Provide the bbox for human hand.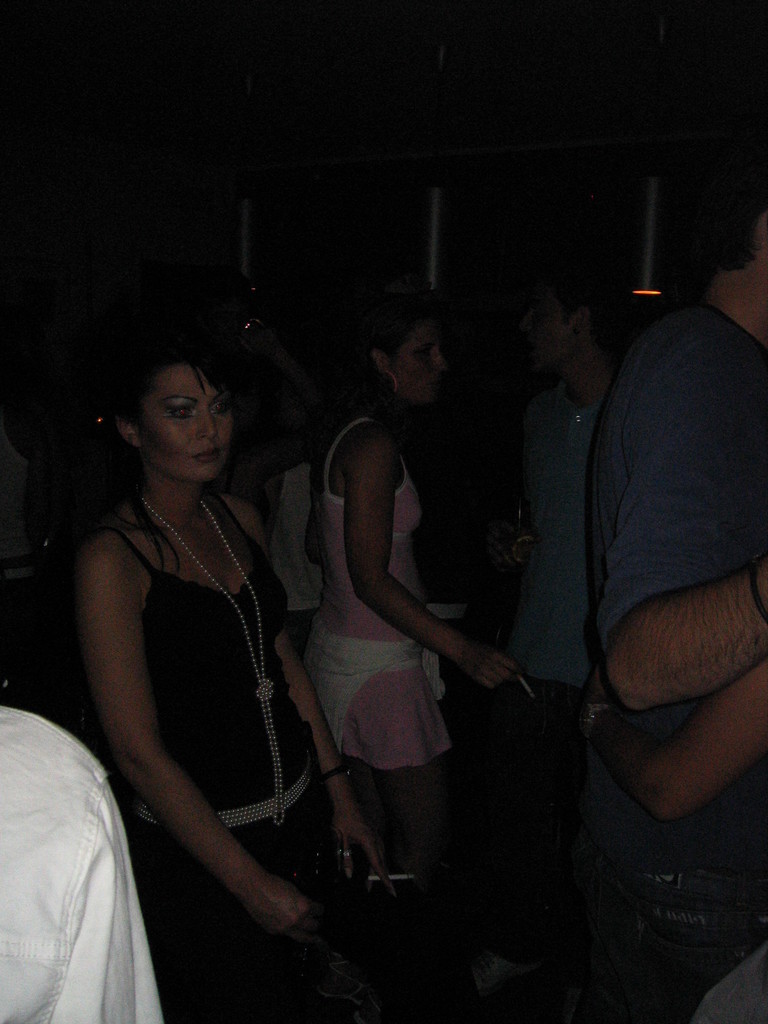
575, 662, 611, 711.
